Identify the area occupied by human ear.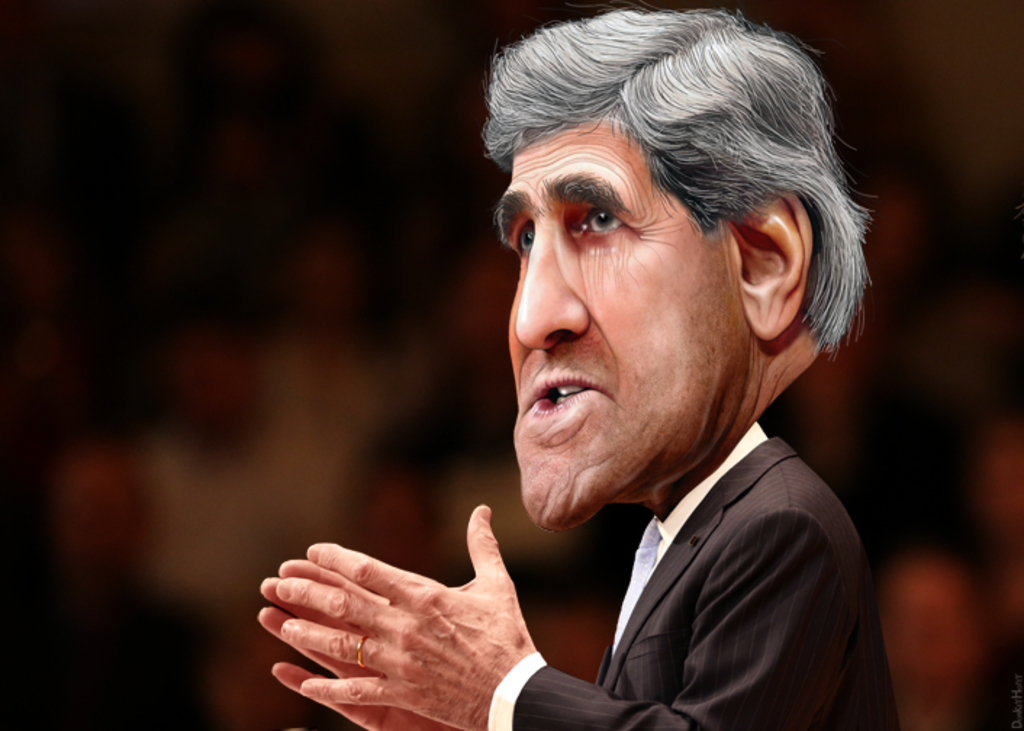
Area: 728 193 818 341.
